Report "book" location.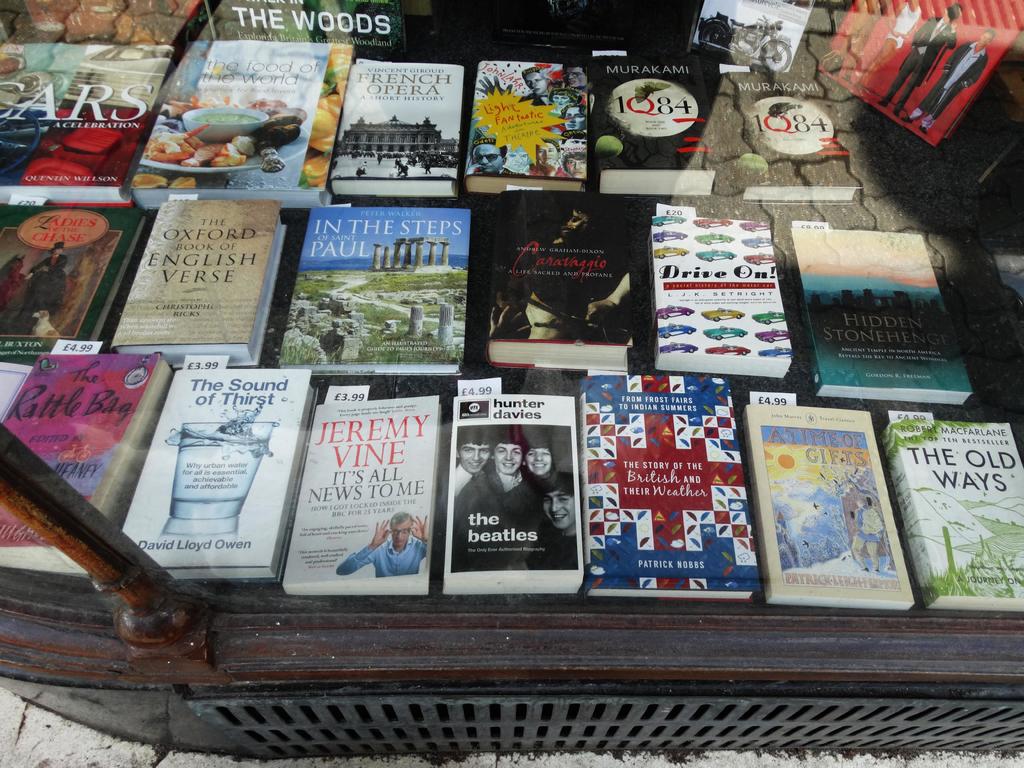
Report: {"x1": 652, "y1": 216, "x2": 783, "y2": 376}.
